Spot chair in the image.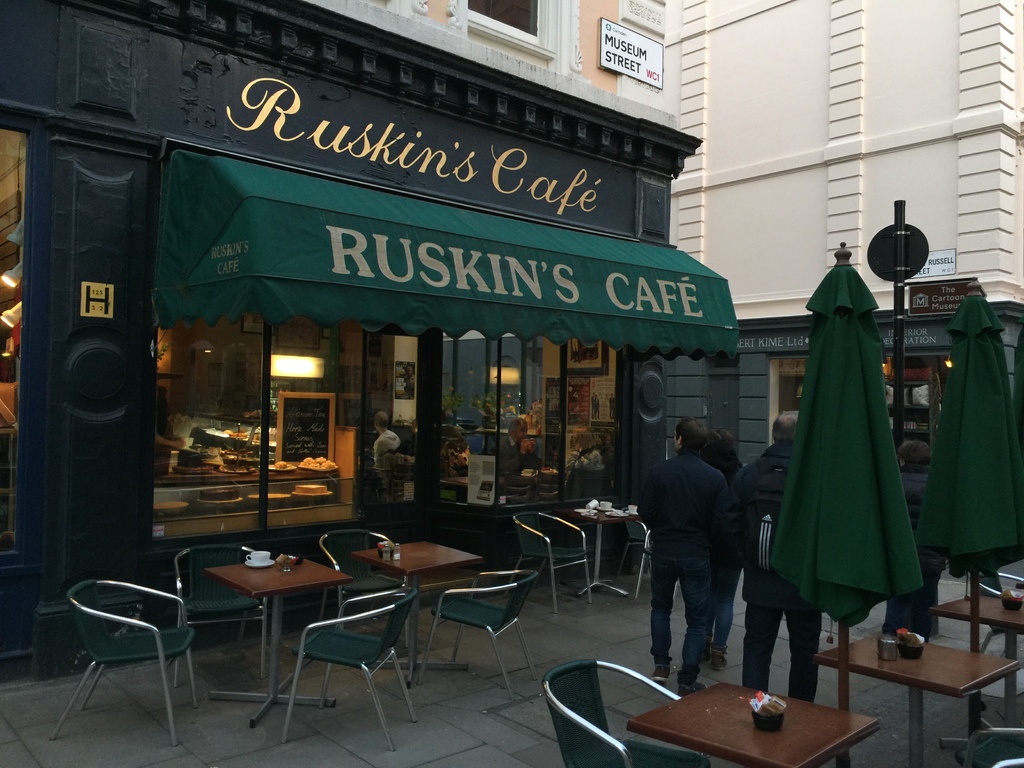
chair found at 969, 572, 1023, 653.
